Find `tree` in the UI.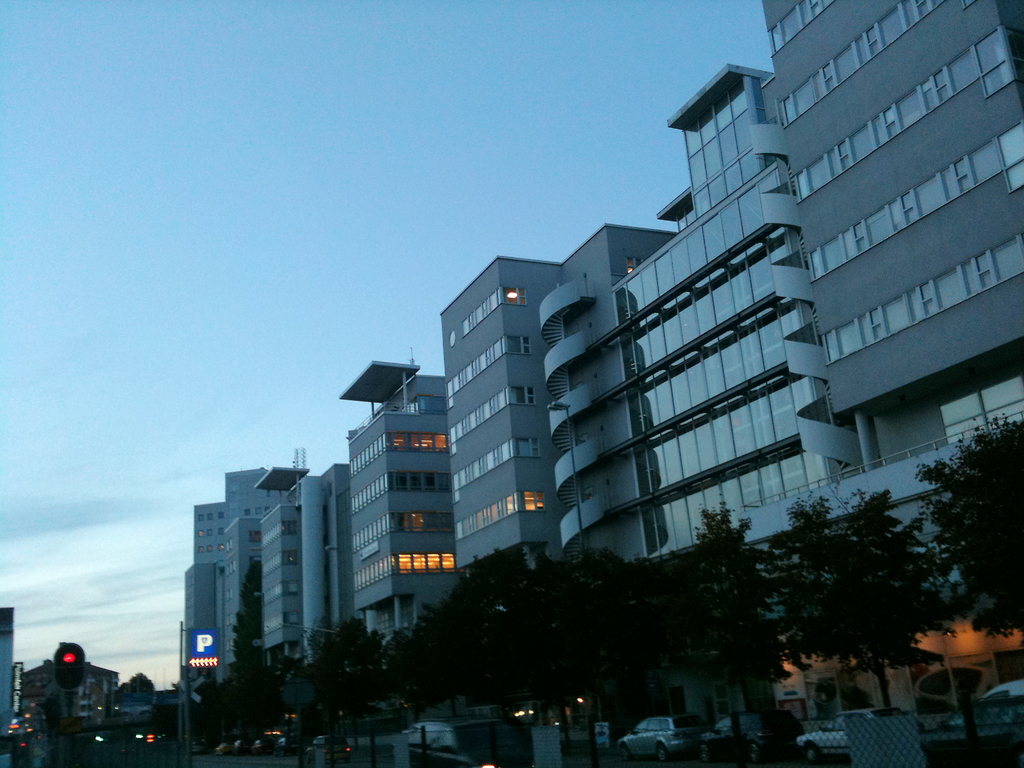
UI element at select_region(907, 404, 1023, 655).
